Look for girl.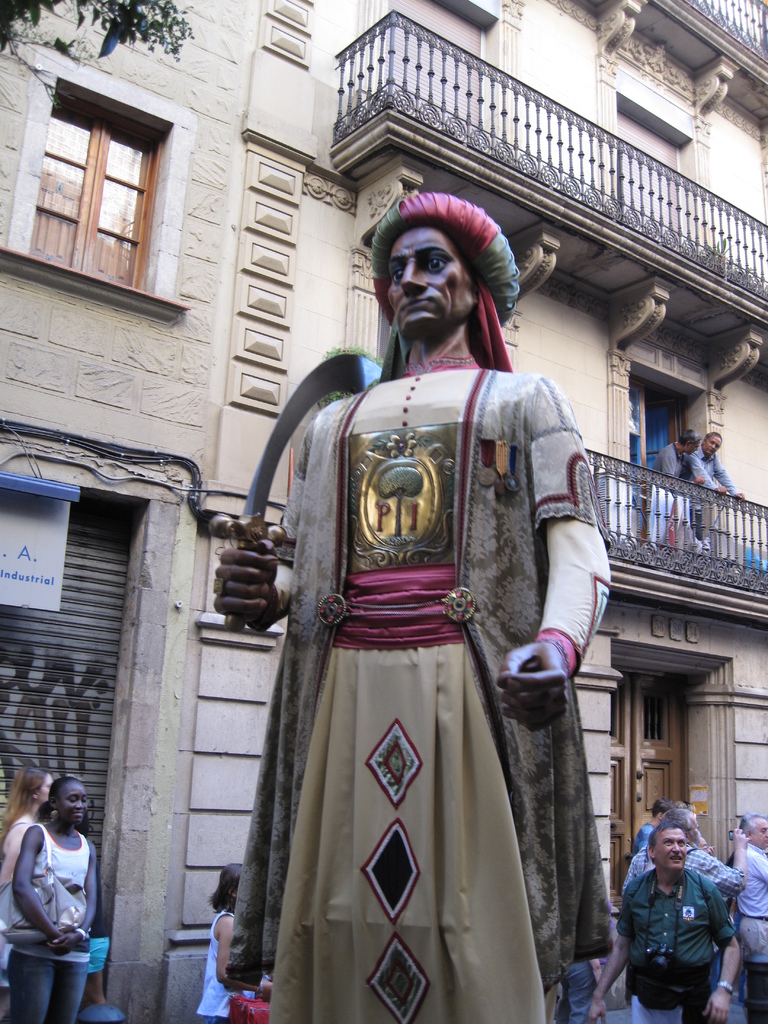
Found: (left=189, top=860, right=275, bottom=1023).
